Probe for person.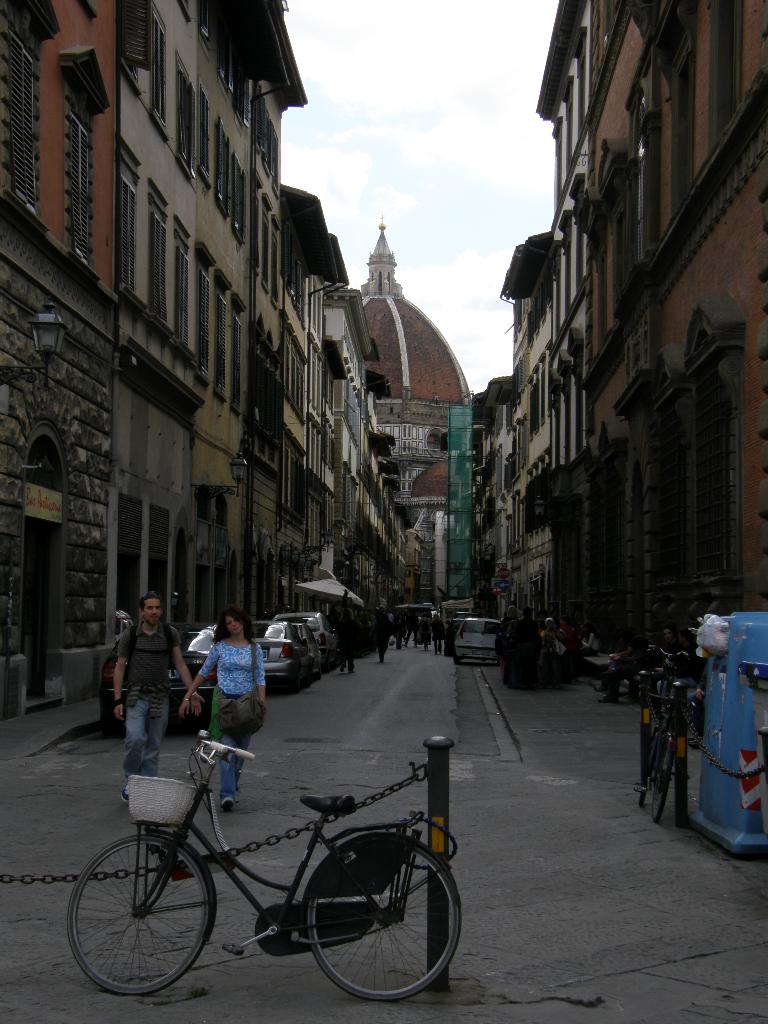
Probe result: l=506, t=606, r=539, b=697.
